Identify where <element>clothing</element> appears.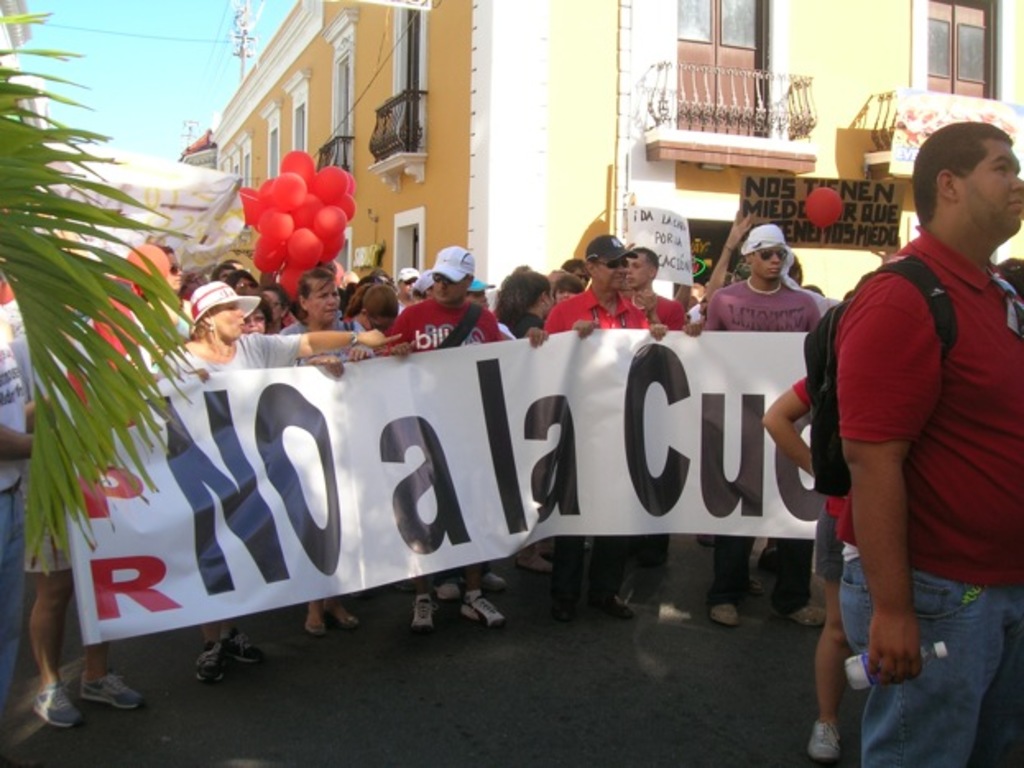
Appears at x1=155 y1=324 x2=316 y2=380.
